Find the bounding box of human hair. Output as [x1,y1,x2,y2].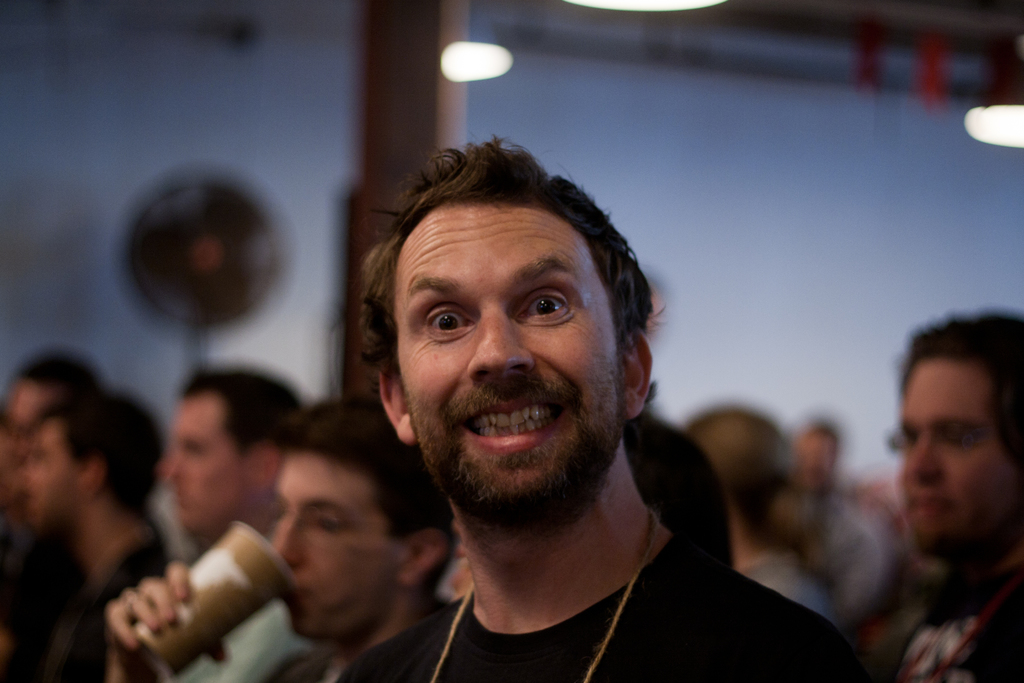
[180,368,308,468].
